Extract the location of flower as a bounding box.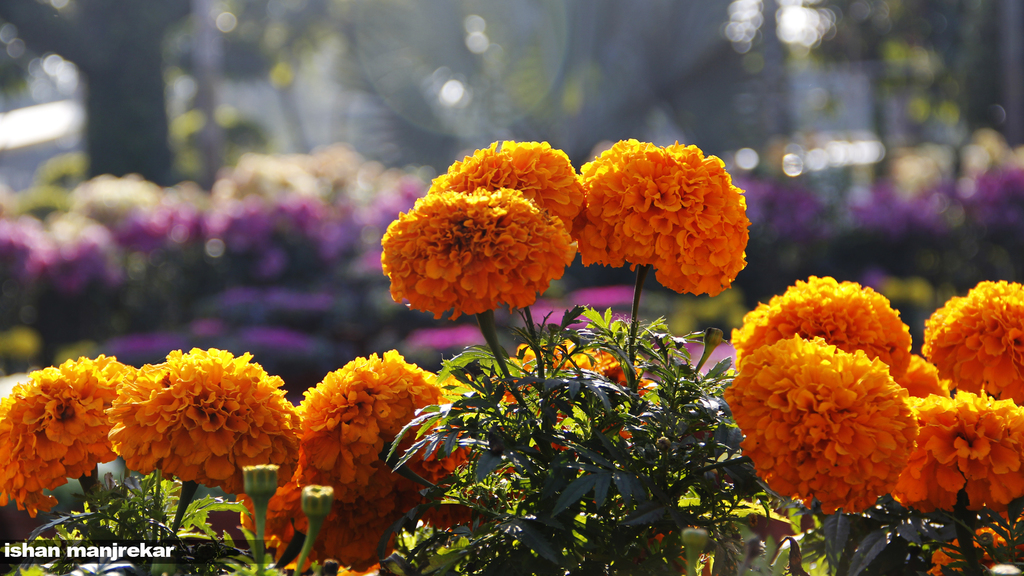
rect(419, 134, 582, 239).
